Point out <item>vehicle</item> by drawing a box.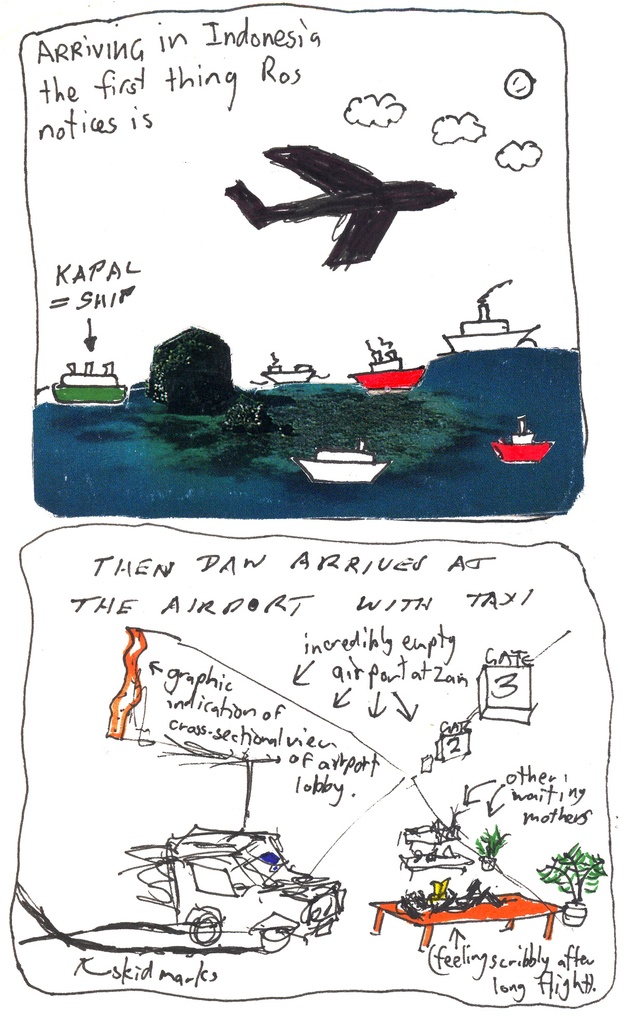
box(128, 817, 337, 954).
